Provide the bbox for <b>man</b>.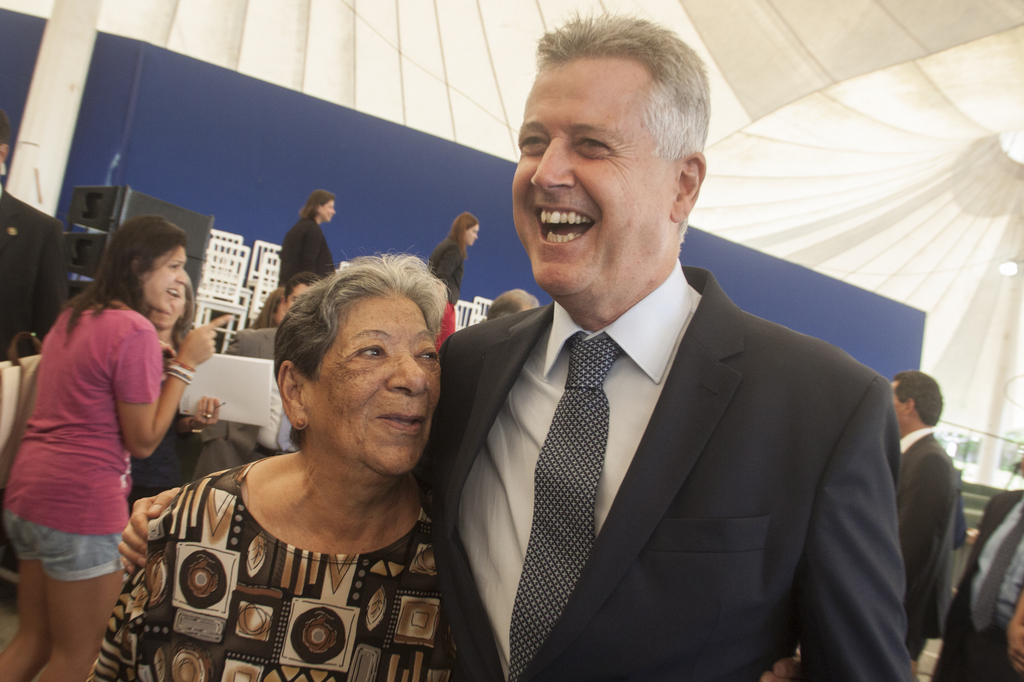
left=120, top=8, right=913, bottom=681.
